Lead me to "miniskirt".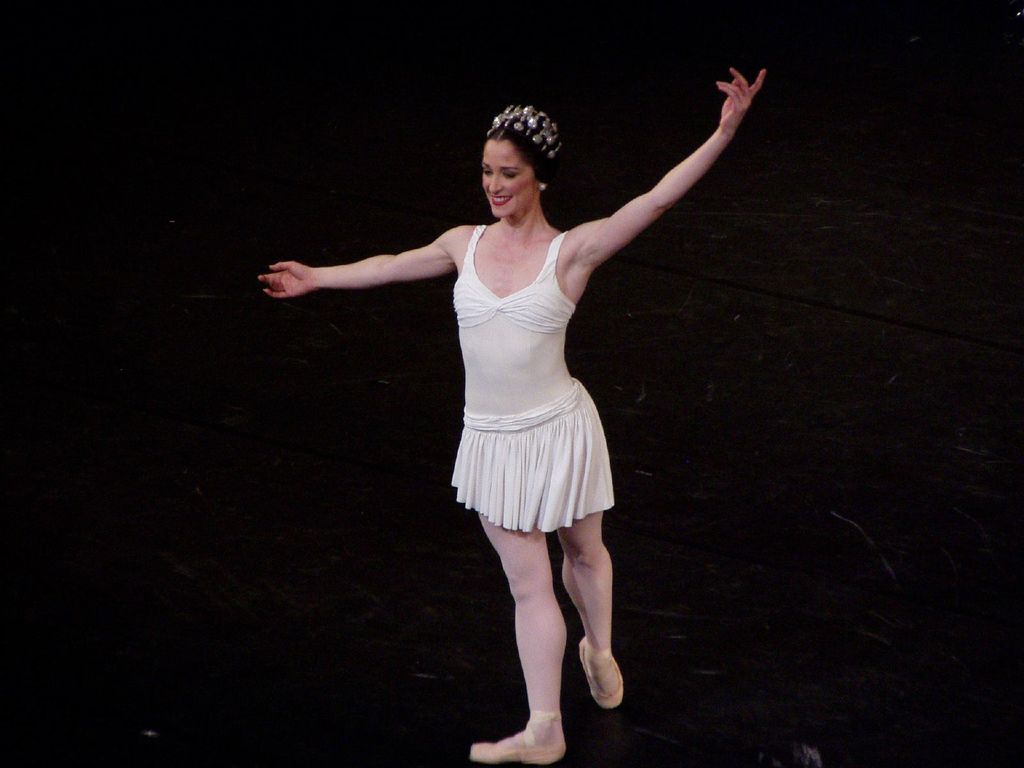
Lead to select_region(449, 379, 615, 529).
